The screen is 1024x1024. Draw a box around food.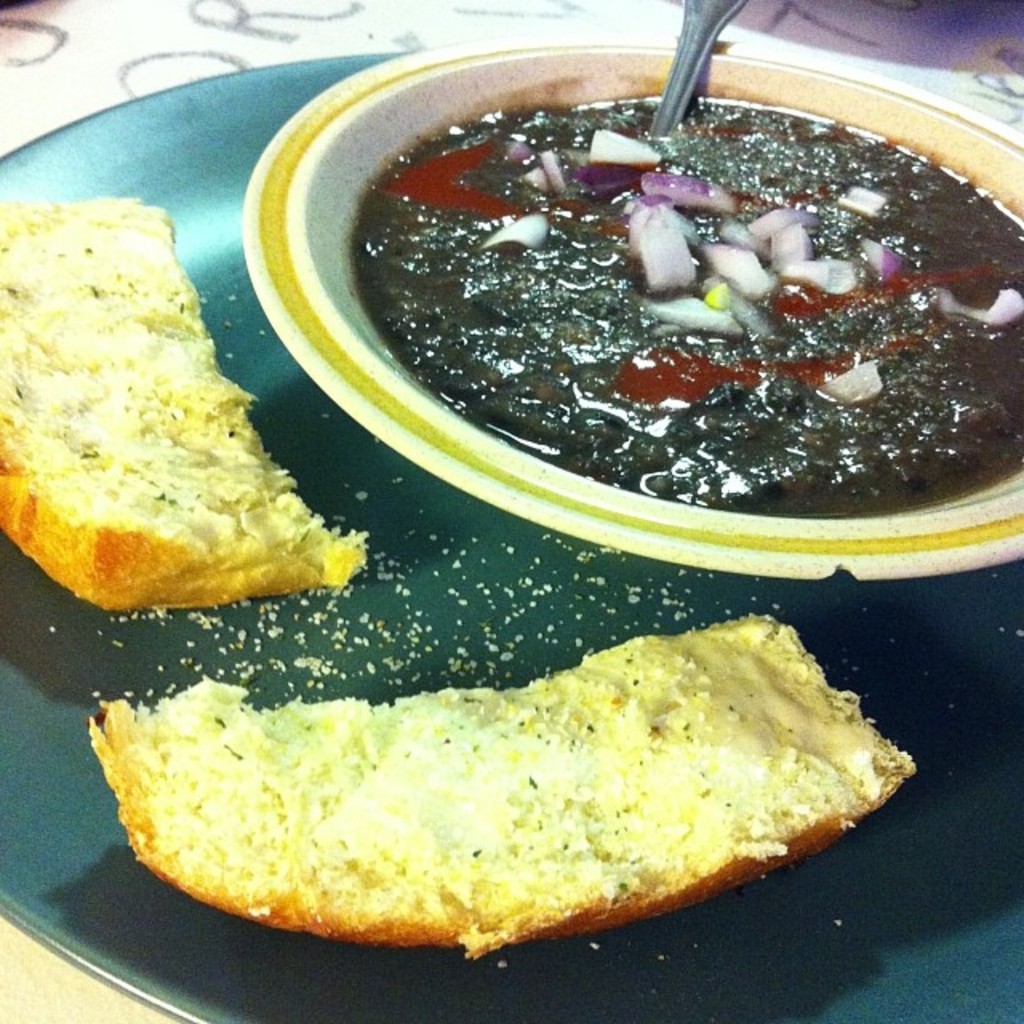
88:611:922:955.
